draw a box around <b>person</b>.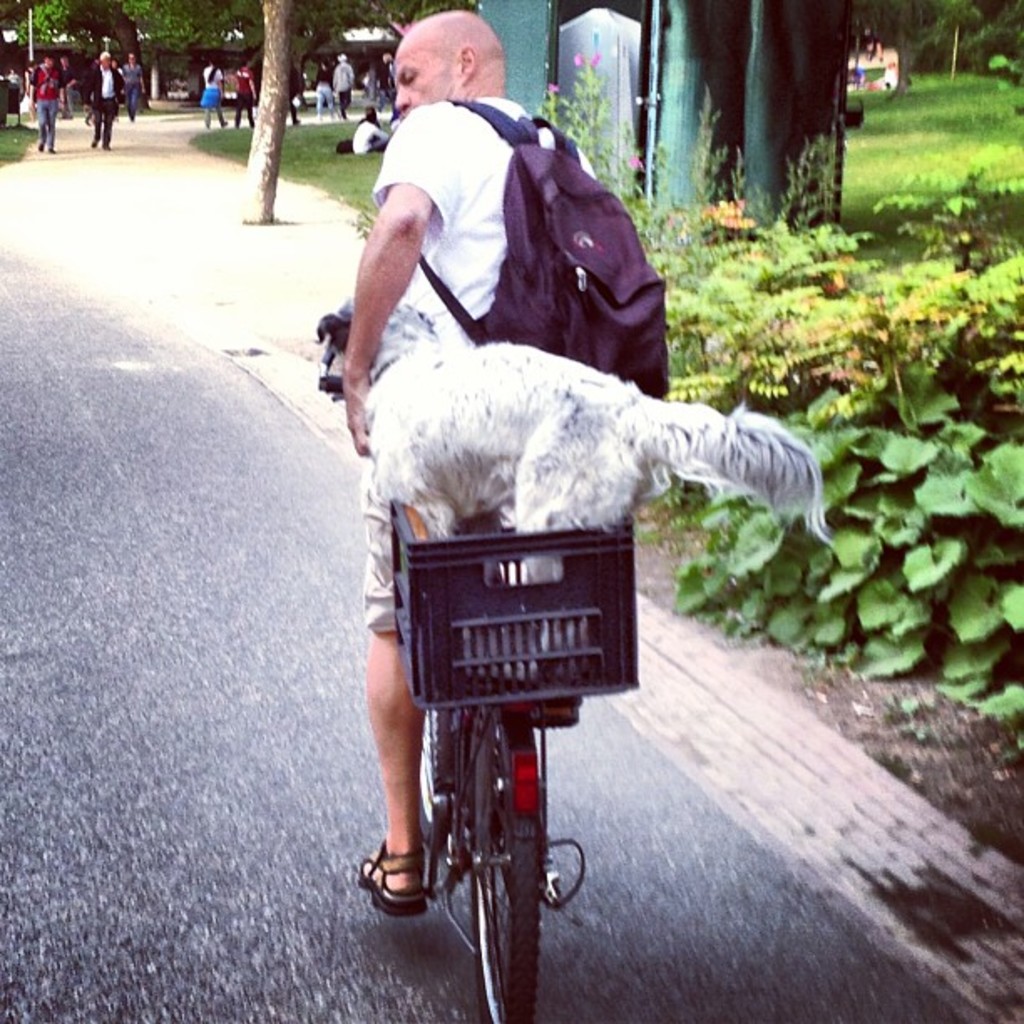
<region>231, 67, 259, 132</region>.
